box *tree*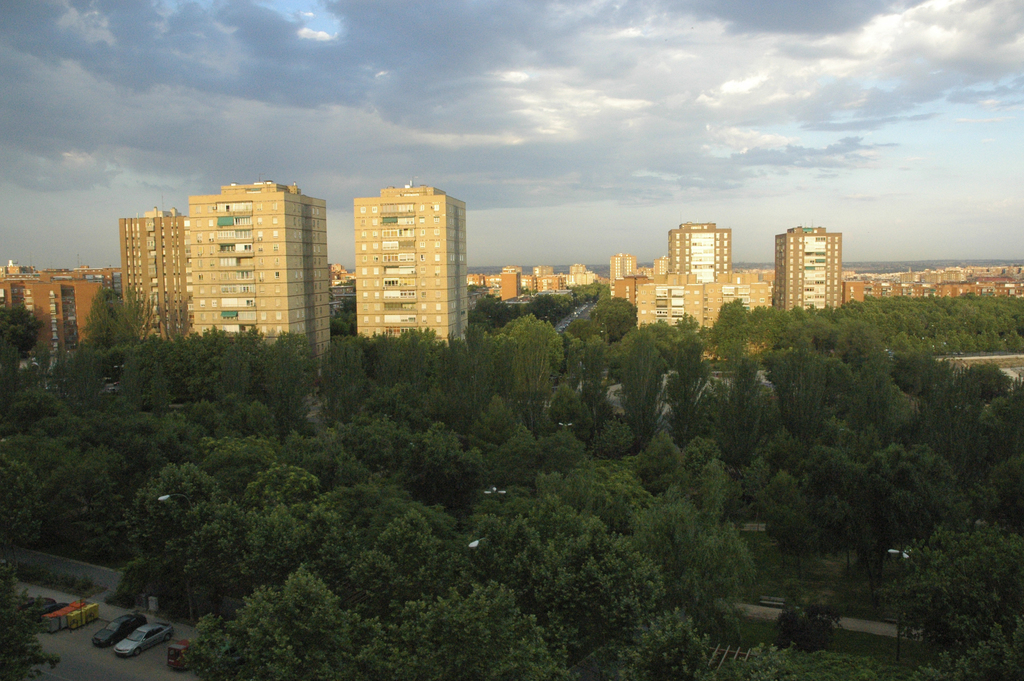
[x1=461, y1=322, x2=499, y2=407]
